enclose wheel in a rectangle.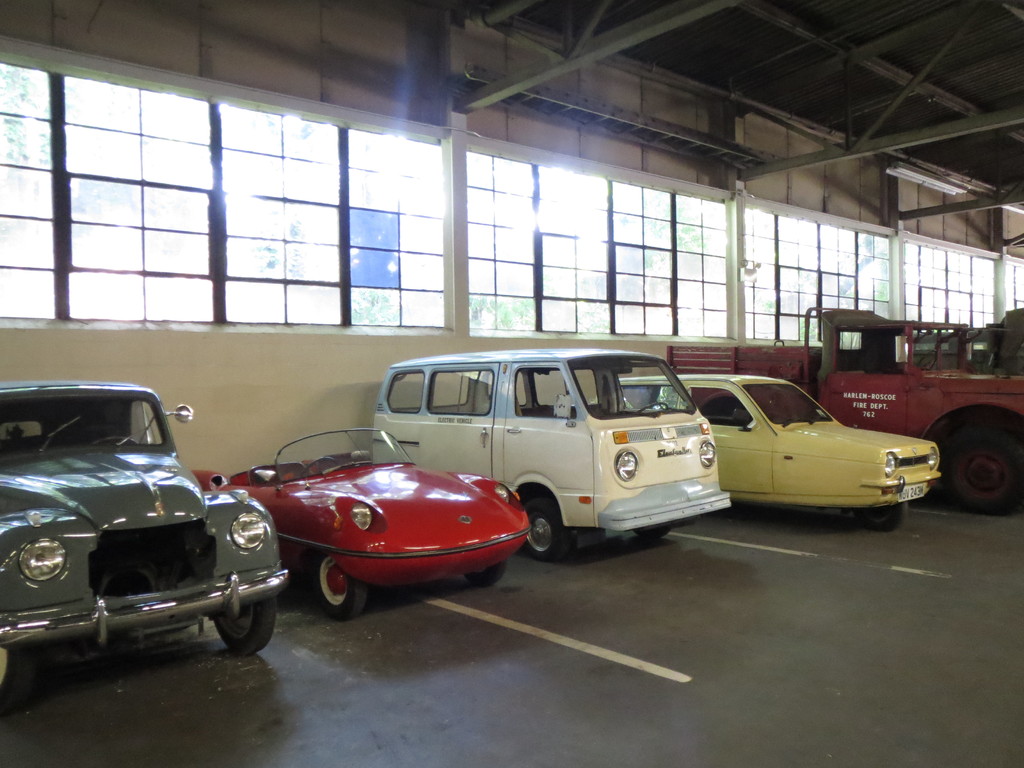
[209, 600, 276, 659].
